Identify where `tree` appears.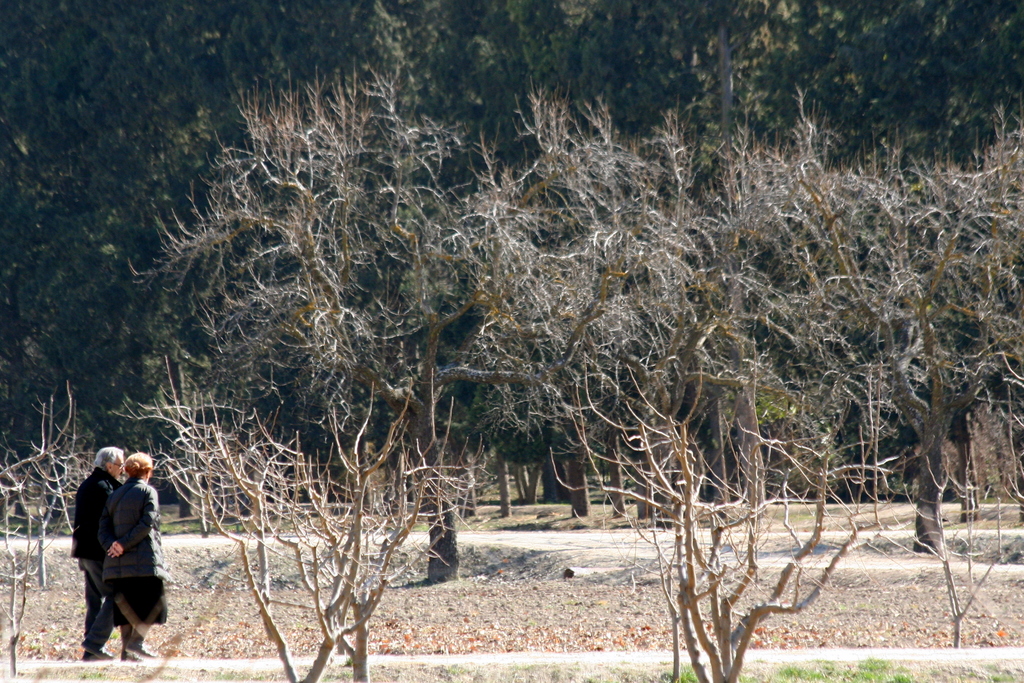
Appears at (23,406,90,588).
